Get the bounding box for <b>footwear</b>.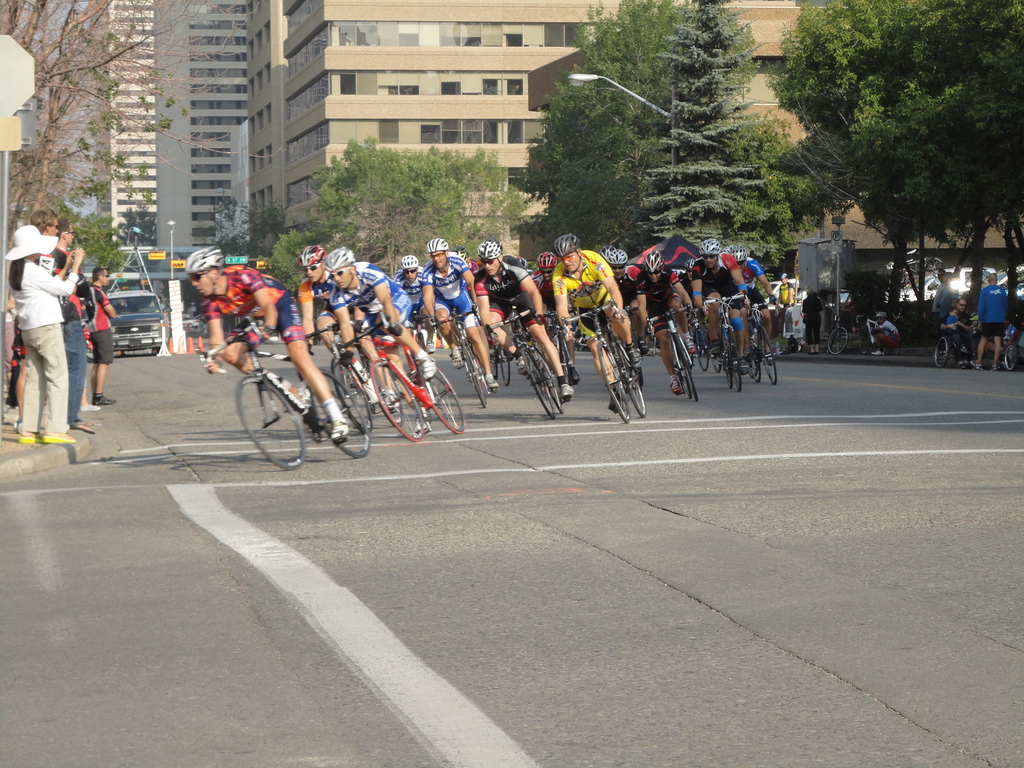
{"x1": 869, "y1": 348, "x2": 888, "y2": 358}.
